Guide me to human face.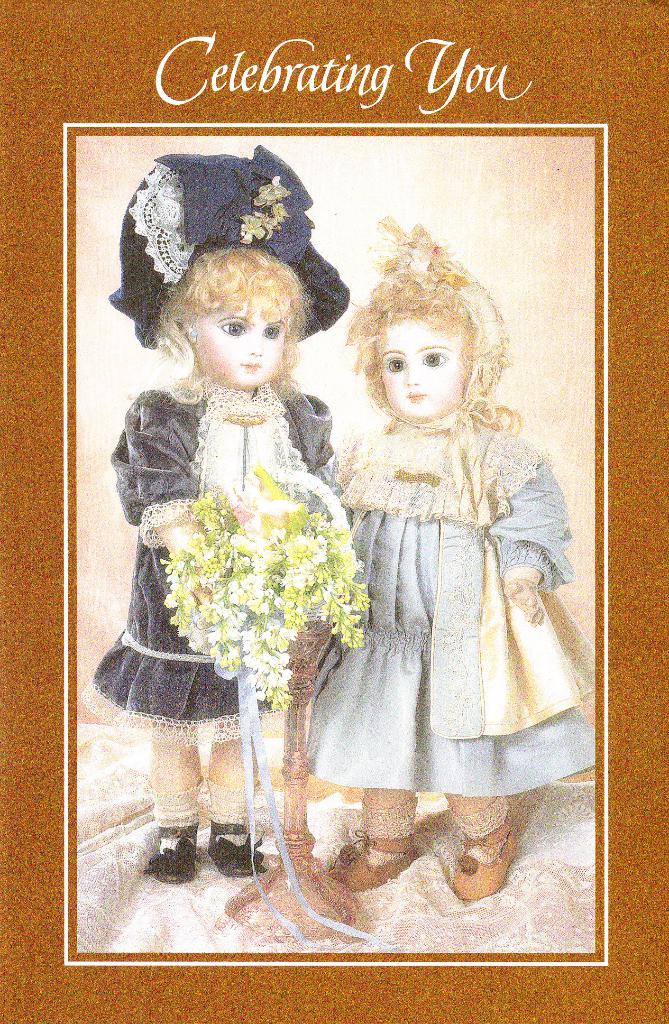
Guidance: (x1=197, y1=305, x2=290, y2=384).
